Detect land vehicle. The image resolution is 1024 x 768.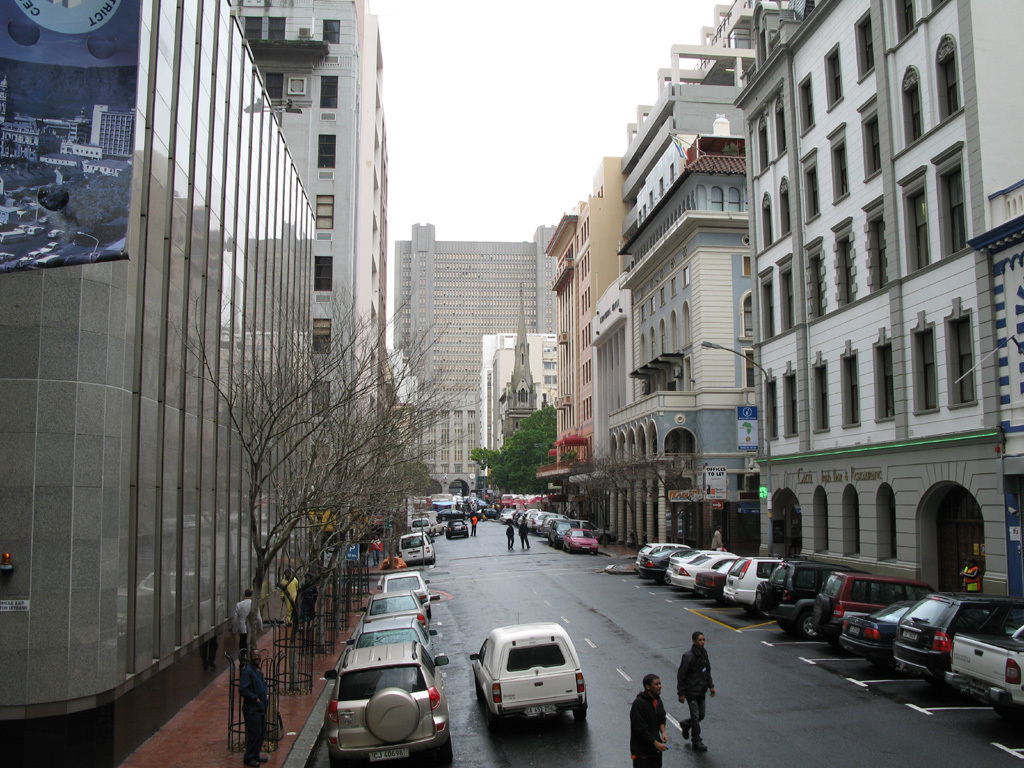
942,597,1023,715.
